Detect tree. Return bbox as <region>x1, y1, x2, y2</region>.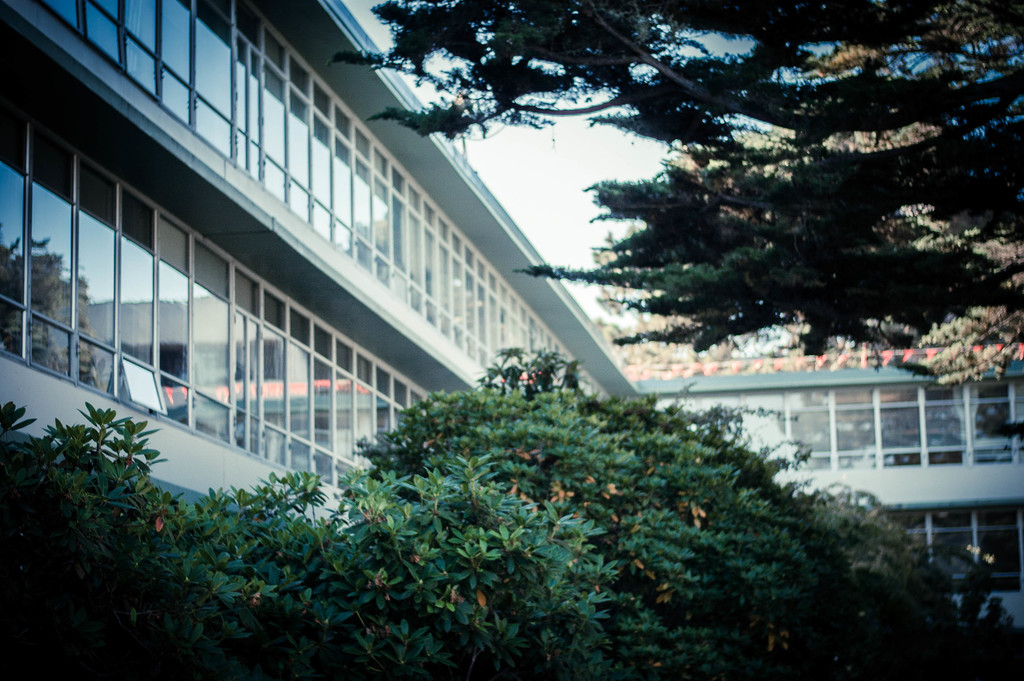
<region>324, 0, 1023, 386</region>.
